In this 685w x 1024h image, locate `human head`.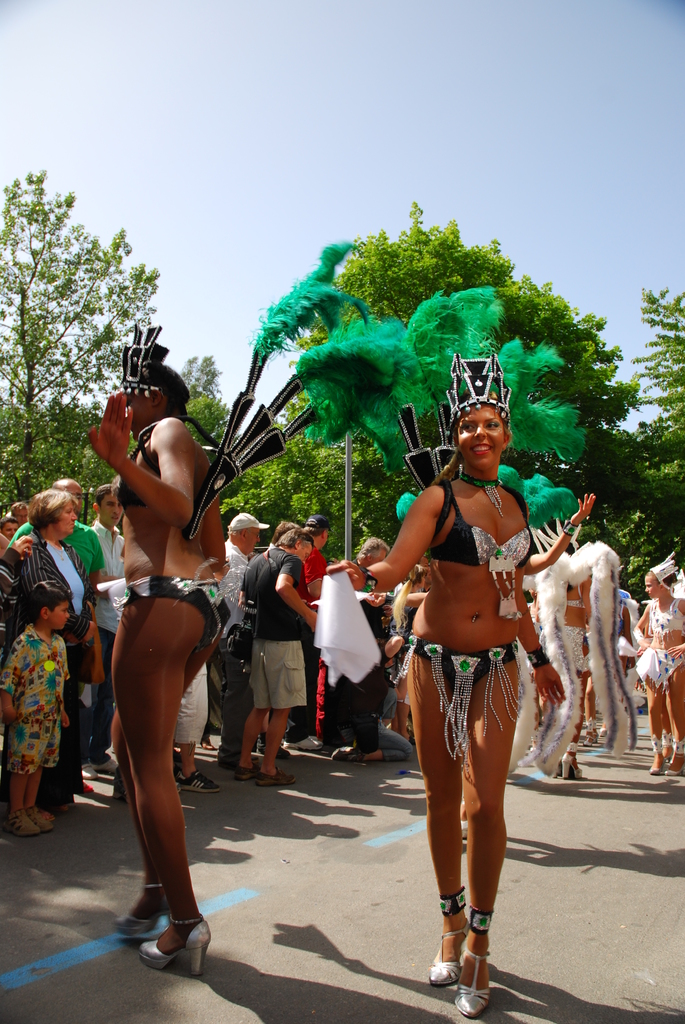
Bounding box: l=277, t=532, r=314, b=563.
